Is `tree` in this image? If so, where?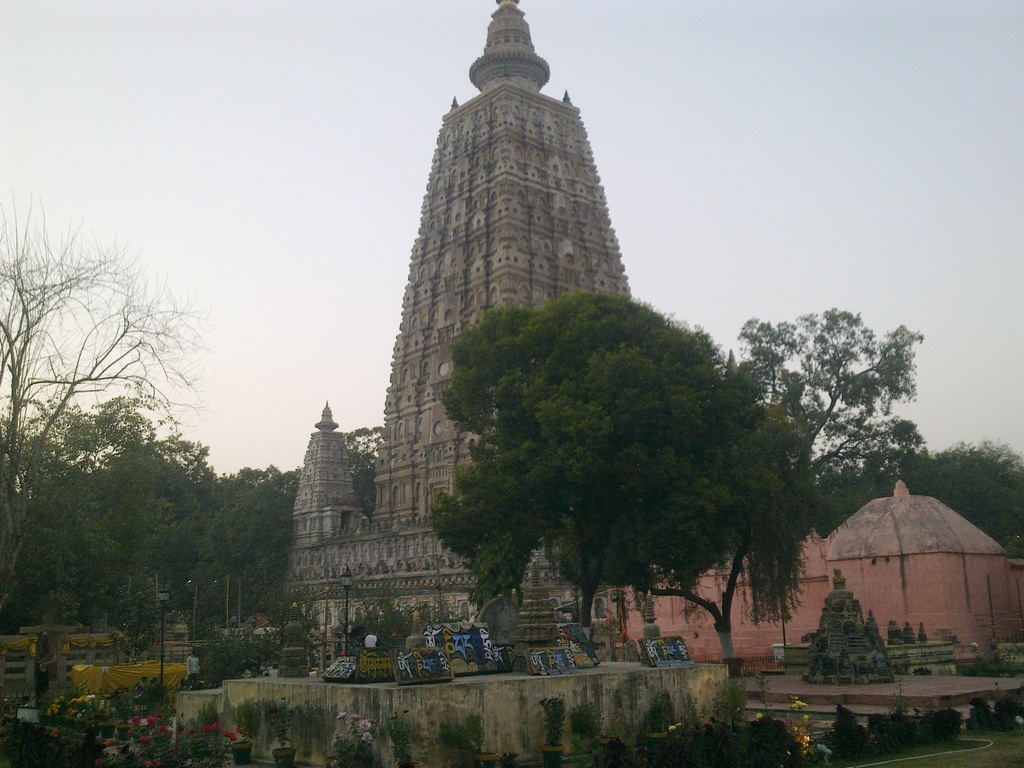
Yes, at bbox(285, 574, 321, 666).
